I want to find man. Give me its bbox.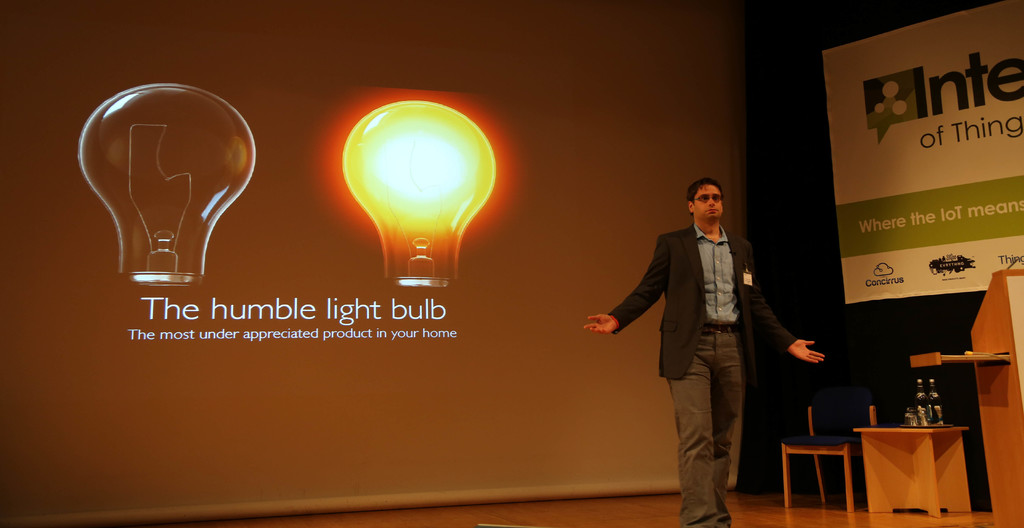
[x1=583, y1=175, x2=826, y2=527].
